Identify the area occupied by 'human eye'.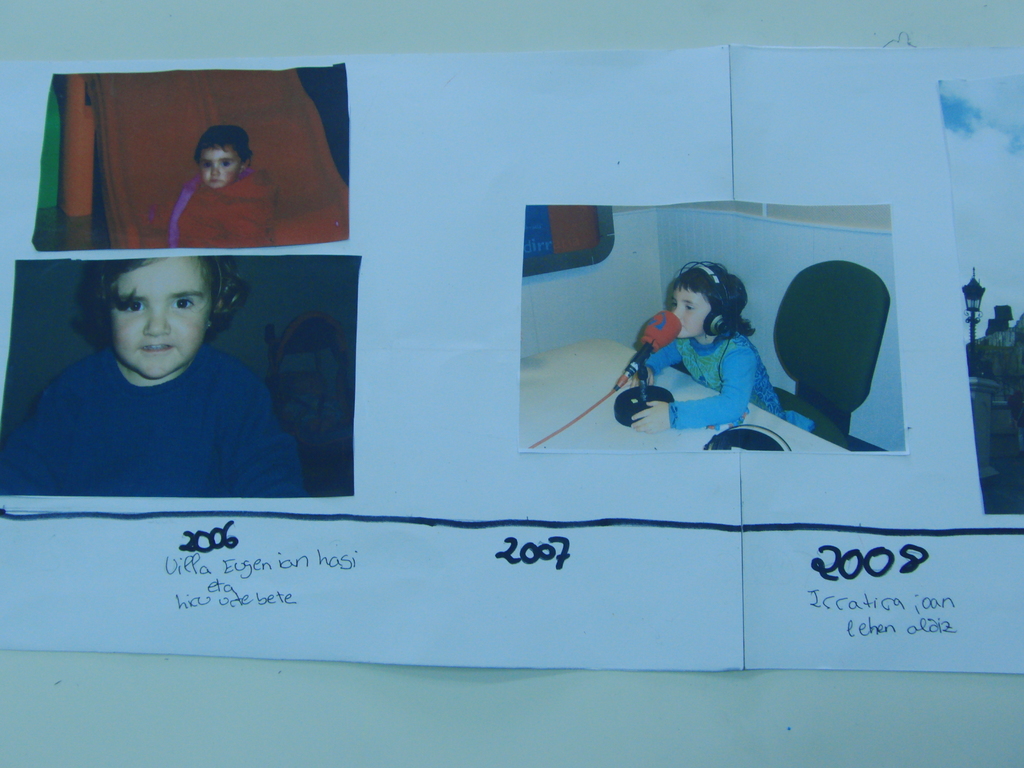
Area: rect(680, 299, 694, 312).
